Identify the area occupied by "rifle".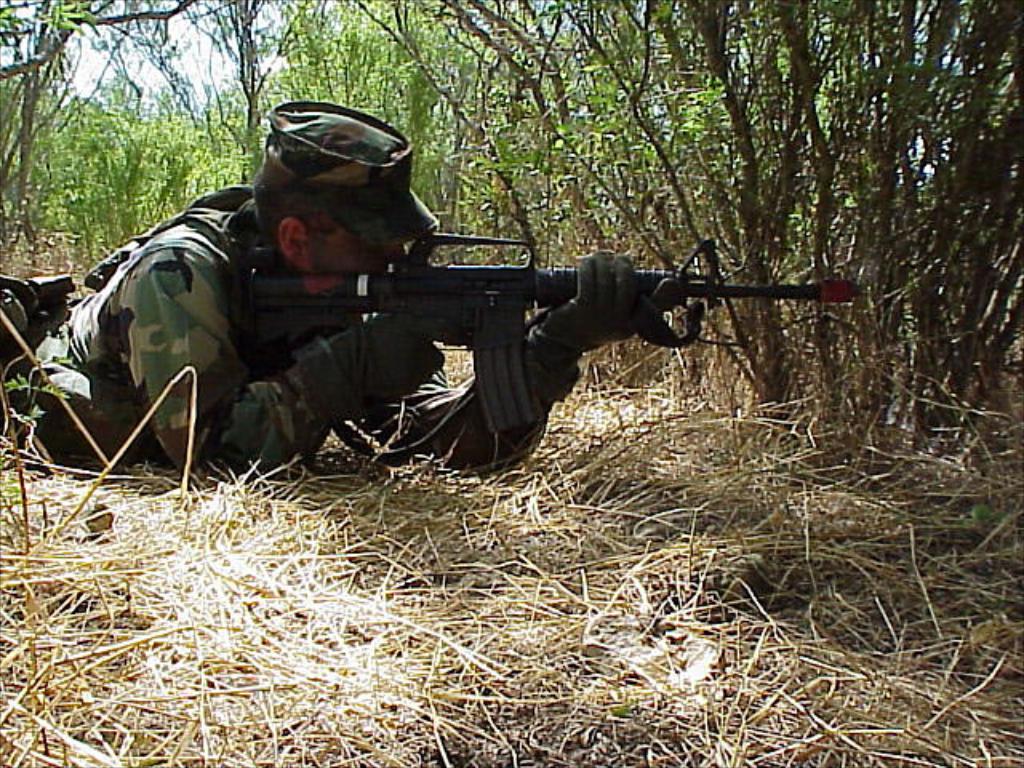
Area: box(251, 230, 846, 422).
